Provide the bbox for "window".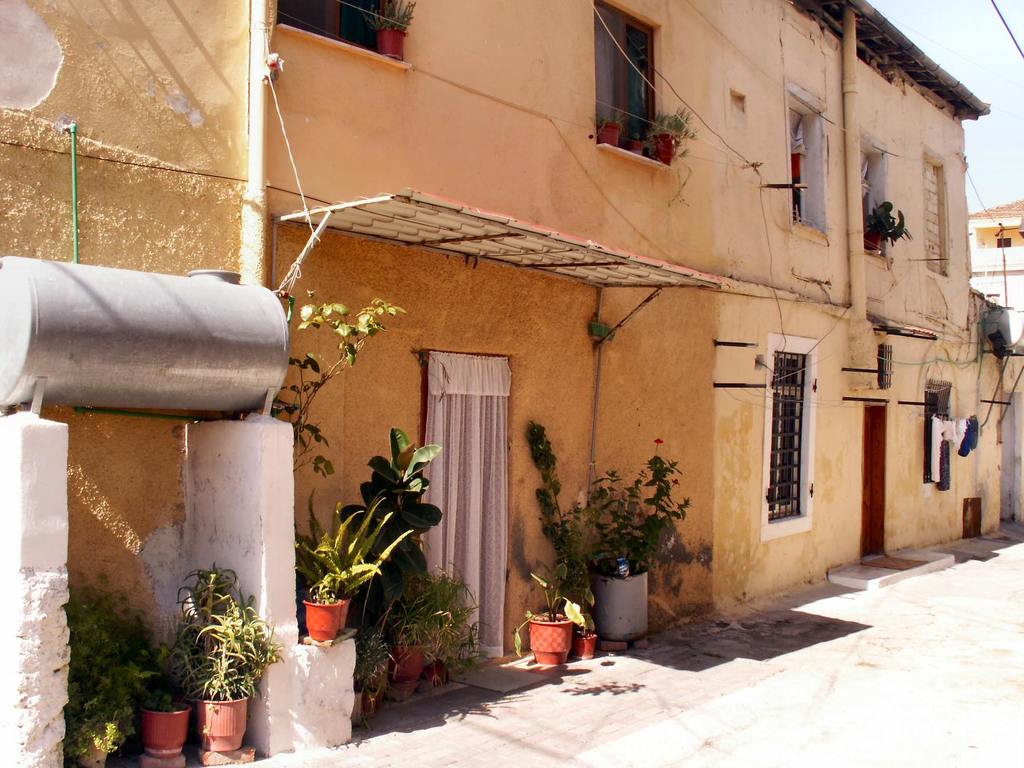
860,138,892,250.
